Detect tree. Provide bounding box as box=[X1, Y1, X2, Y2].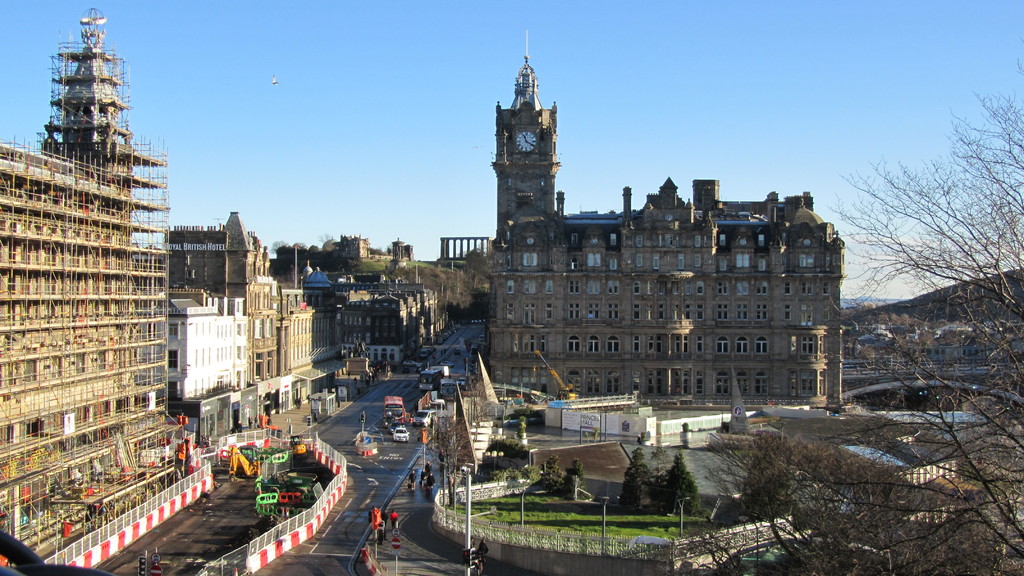
box=[310, 243, 323, 275].
